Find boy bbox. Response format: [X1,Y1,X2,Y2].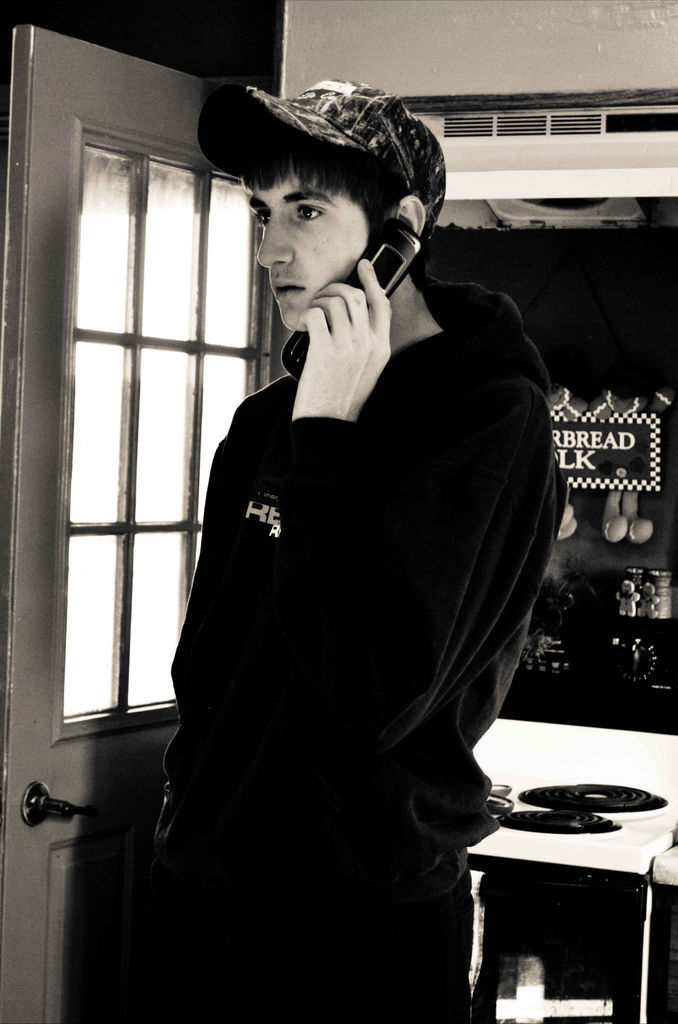
[165,77,567,1015].
